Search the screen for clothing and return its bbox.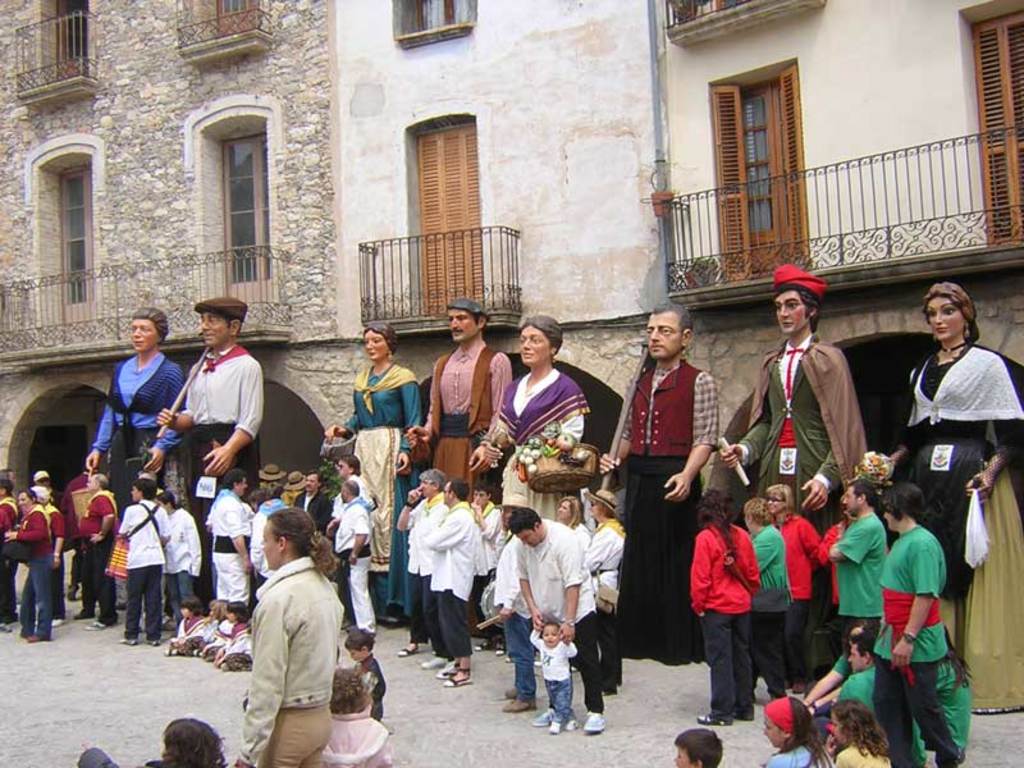
Found: 335/561/353/625.
